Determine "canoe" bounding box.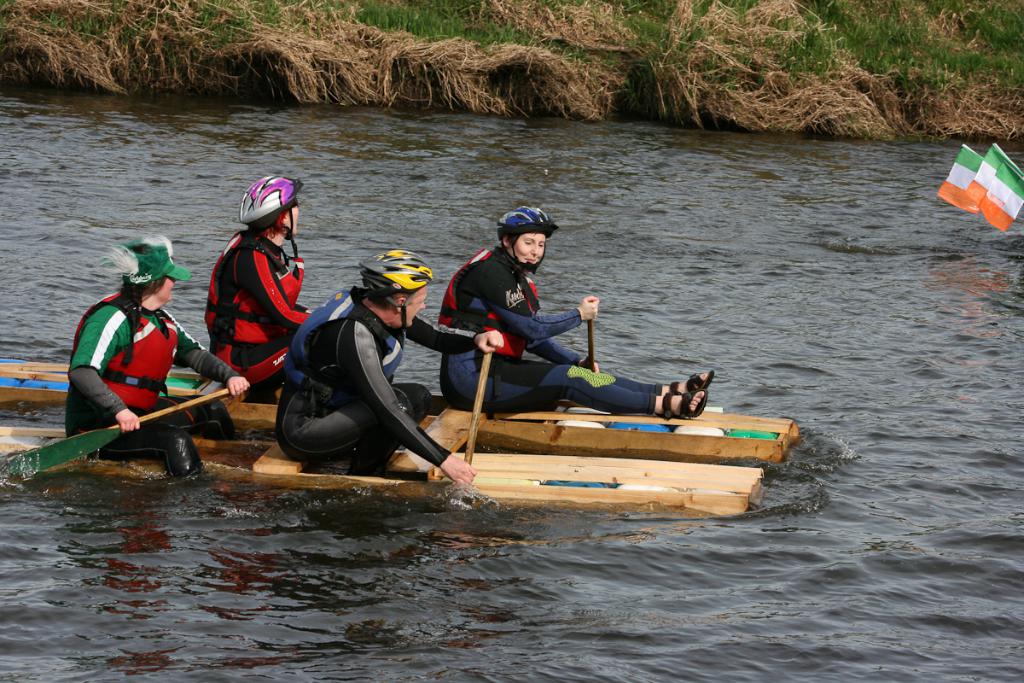
Determined: x1=0, y1=362, x2=800, y2=464.
